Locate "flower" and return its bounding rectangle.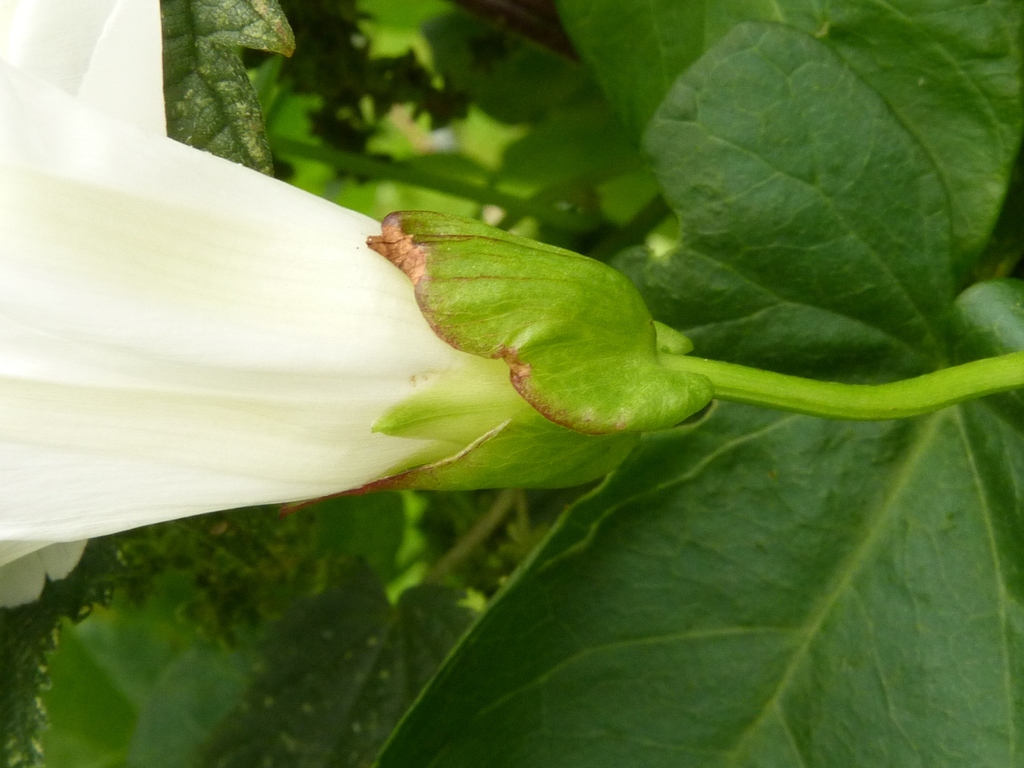
select_region(0, 0, 712, 566).
